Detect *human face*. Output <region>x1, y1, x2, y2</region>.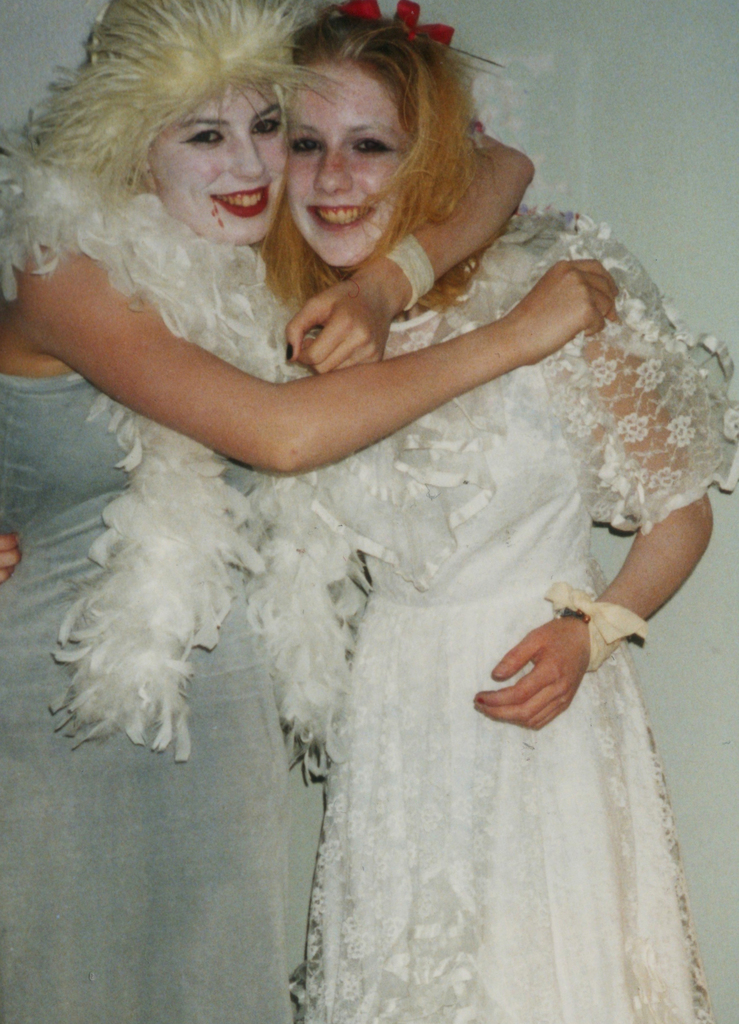
<region>148, 74, 288, 246</region>.
